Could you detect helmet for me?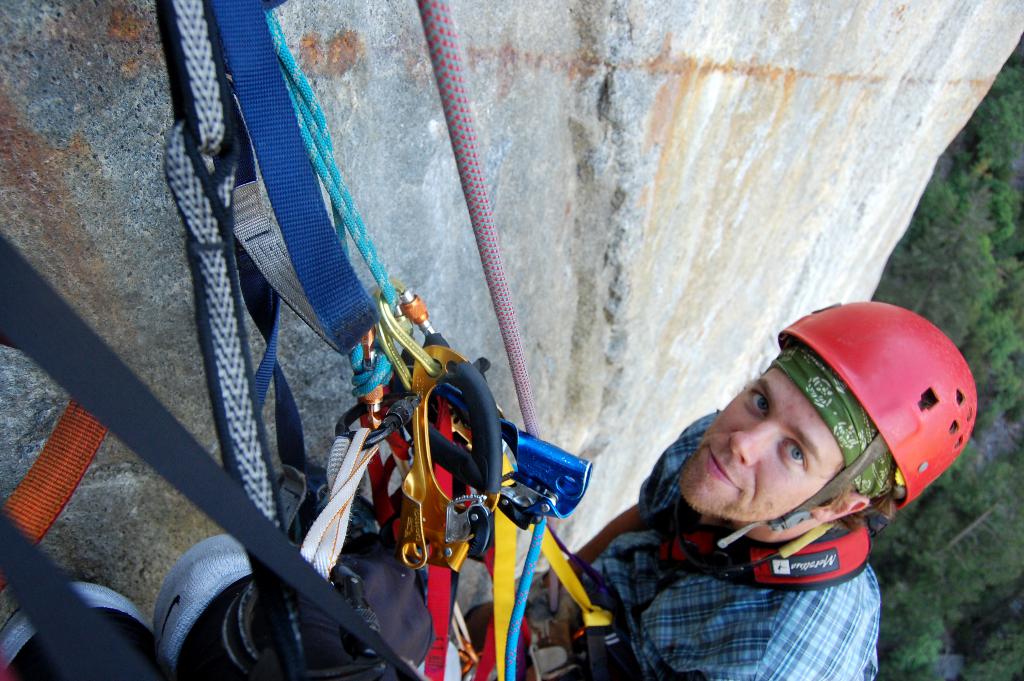
Detection result: 737 311 970 544.
